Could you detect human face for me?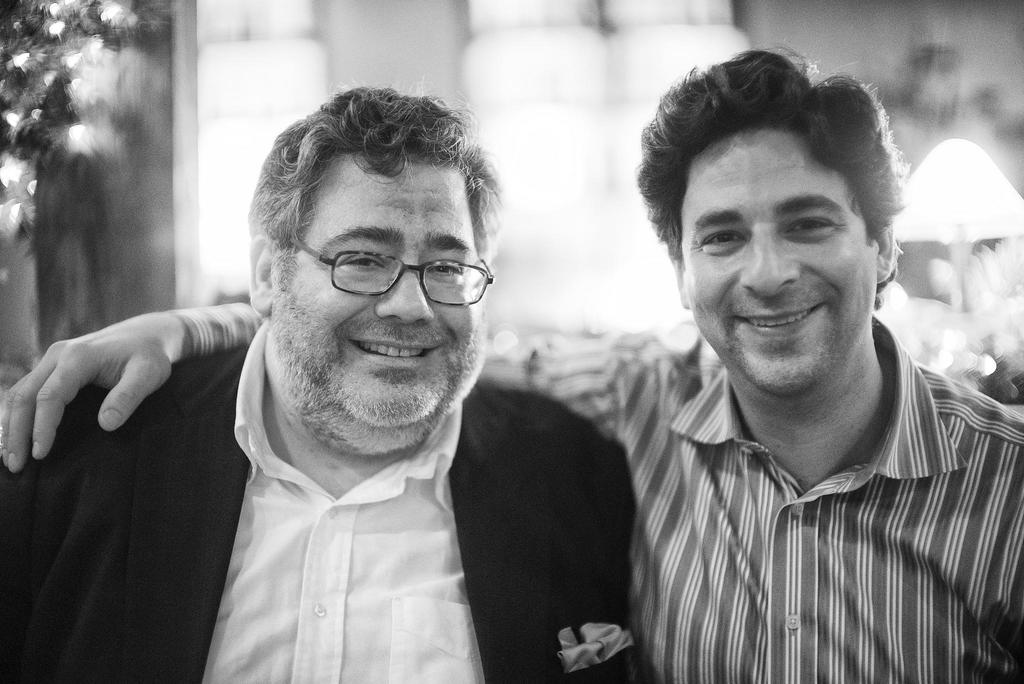
Detection result: x1=684, y1=130, x2=869, y2=385.
